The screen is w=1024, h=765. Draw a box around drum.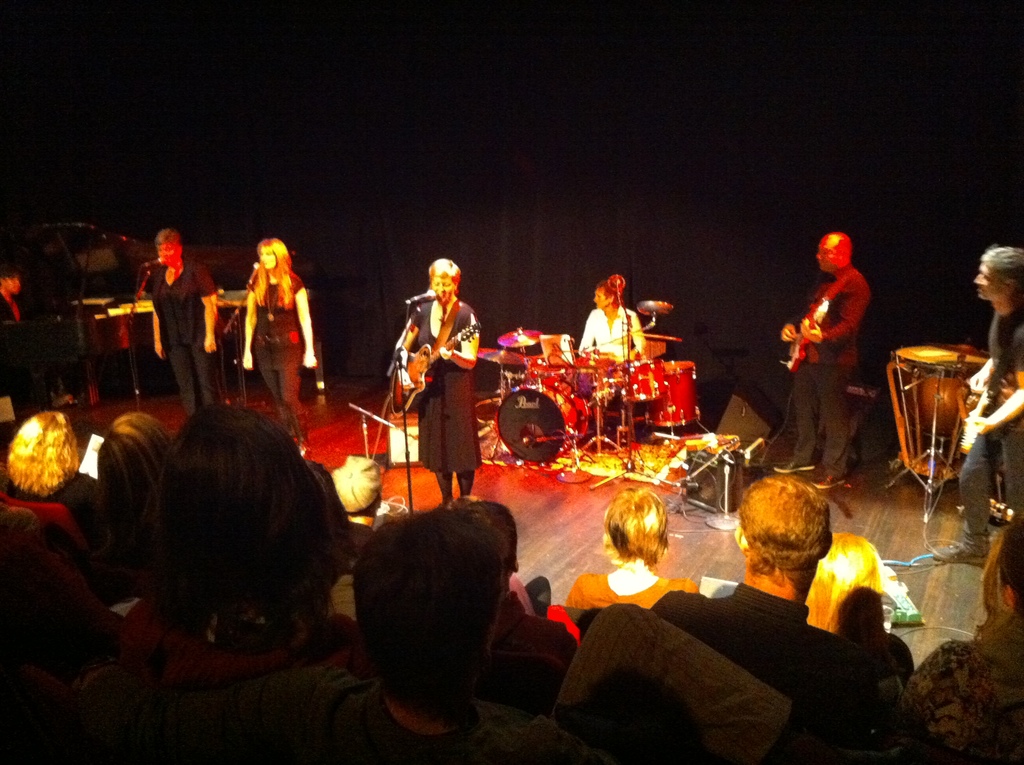
(499, 358, 589, 468).
